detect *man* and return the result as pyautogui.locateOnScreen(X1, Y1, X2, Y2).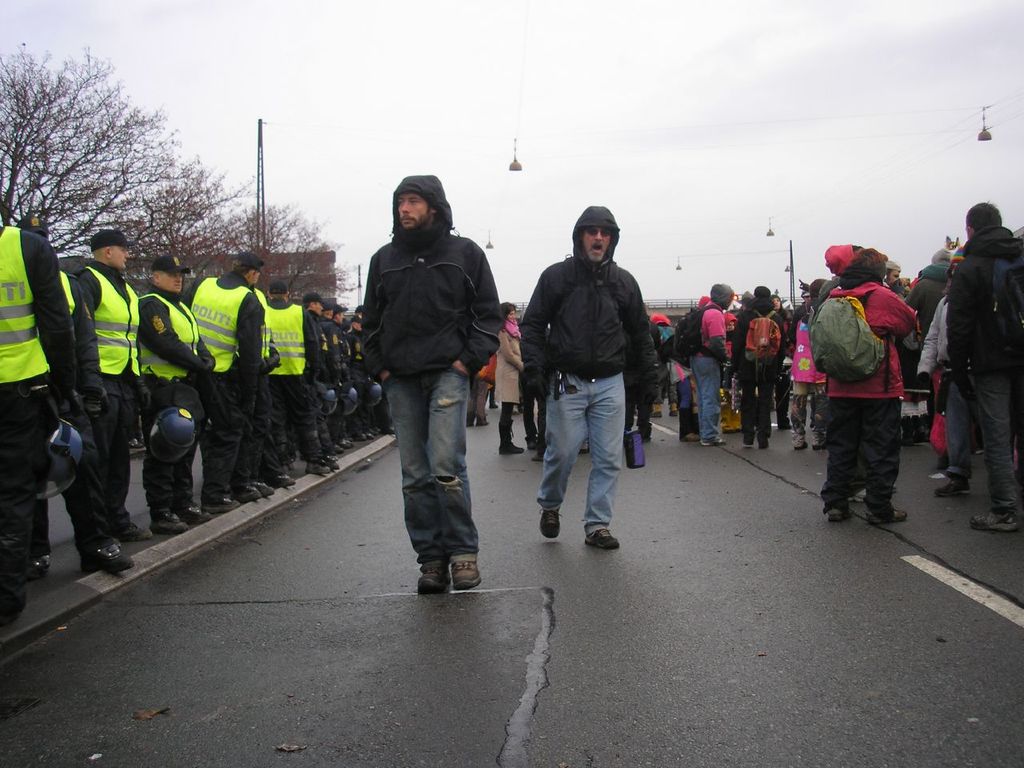
pyautogui.locateOnScreen(0, 202, 77, 632).
